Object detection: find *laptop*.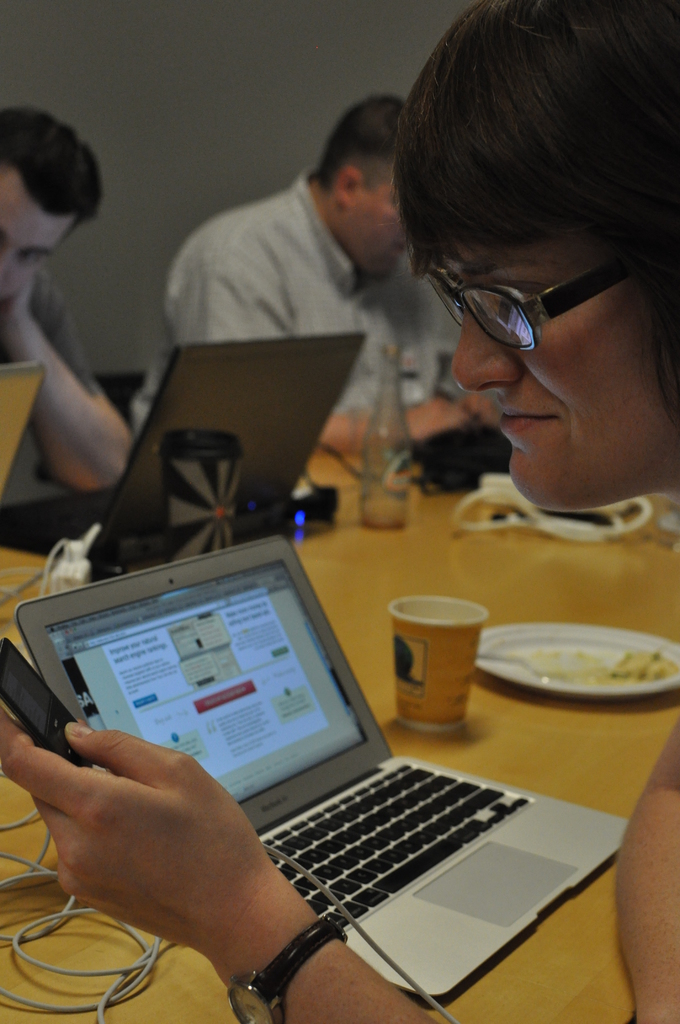
crop(0, 337, 364, 568).
